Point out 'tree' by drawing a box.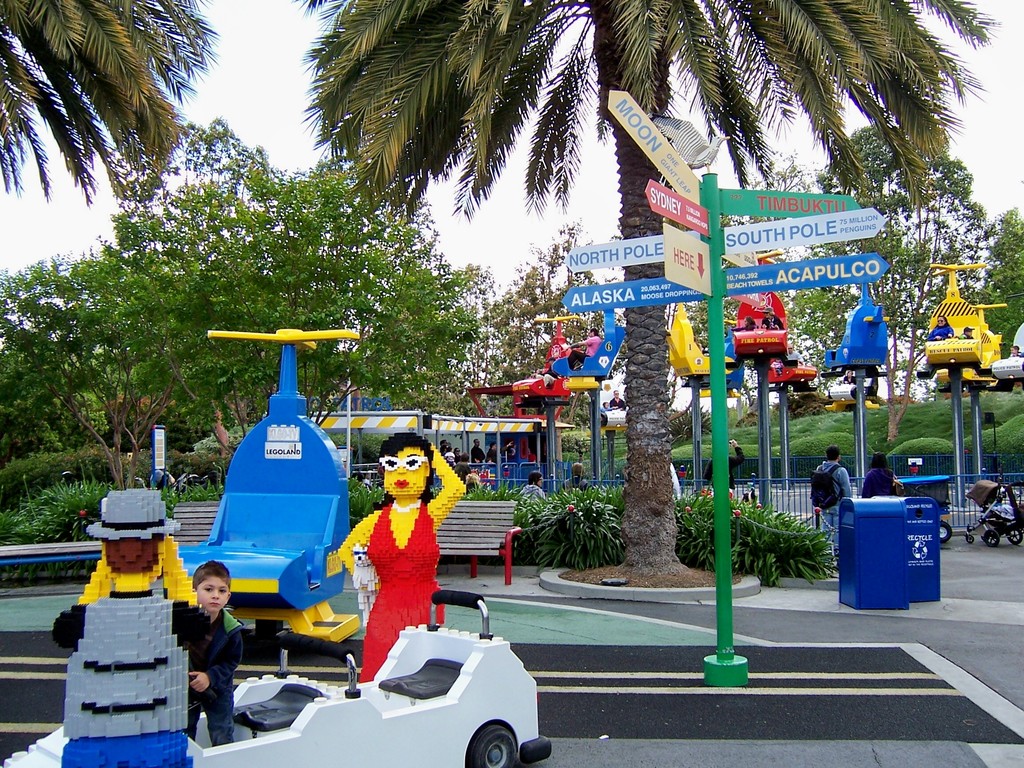
<box>959,211,1023,343</box>.
